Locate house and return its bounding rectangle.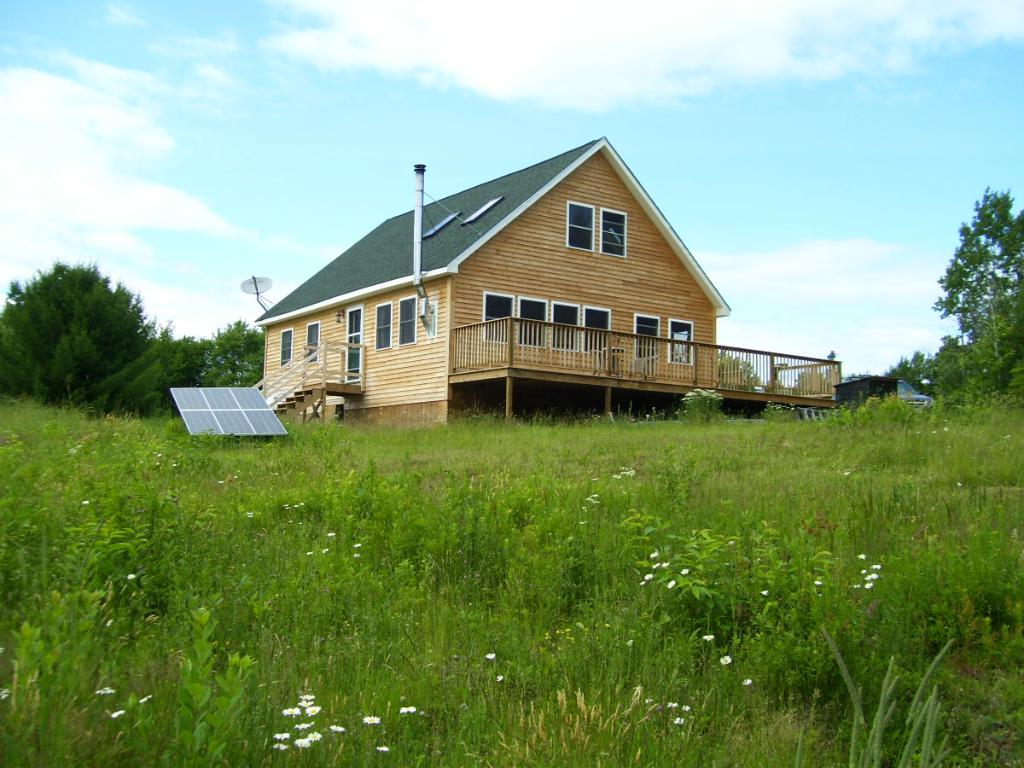
<box>244,131,843,424</box>.
